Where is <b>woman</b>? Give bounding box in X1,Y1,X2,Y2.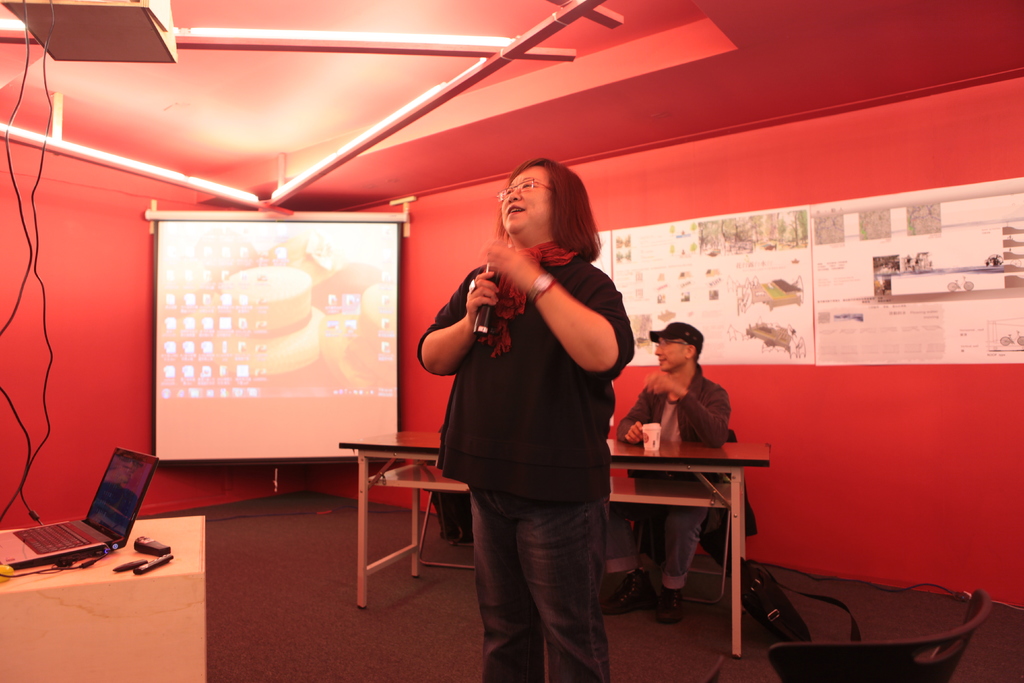
420,145,639,640.
